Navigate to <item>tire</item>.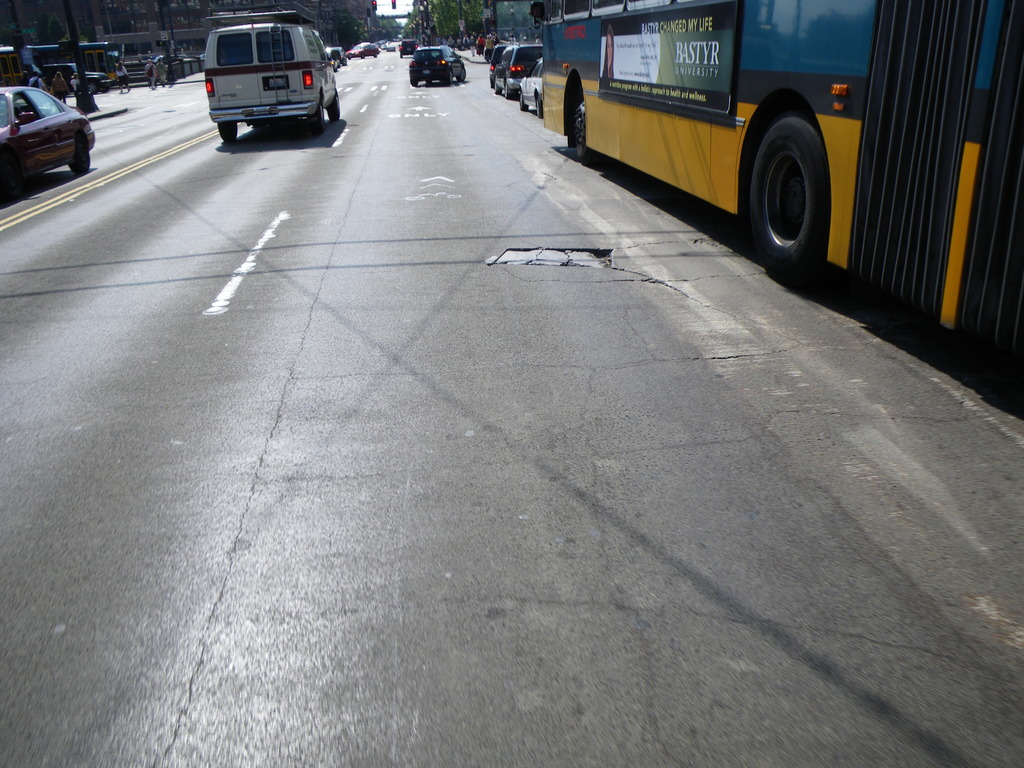
Navigation target: crop(67, 132, 92, 179).
